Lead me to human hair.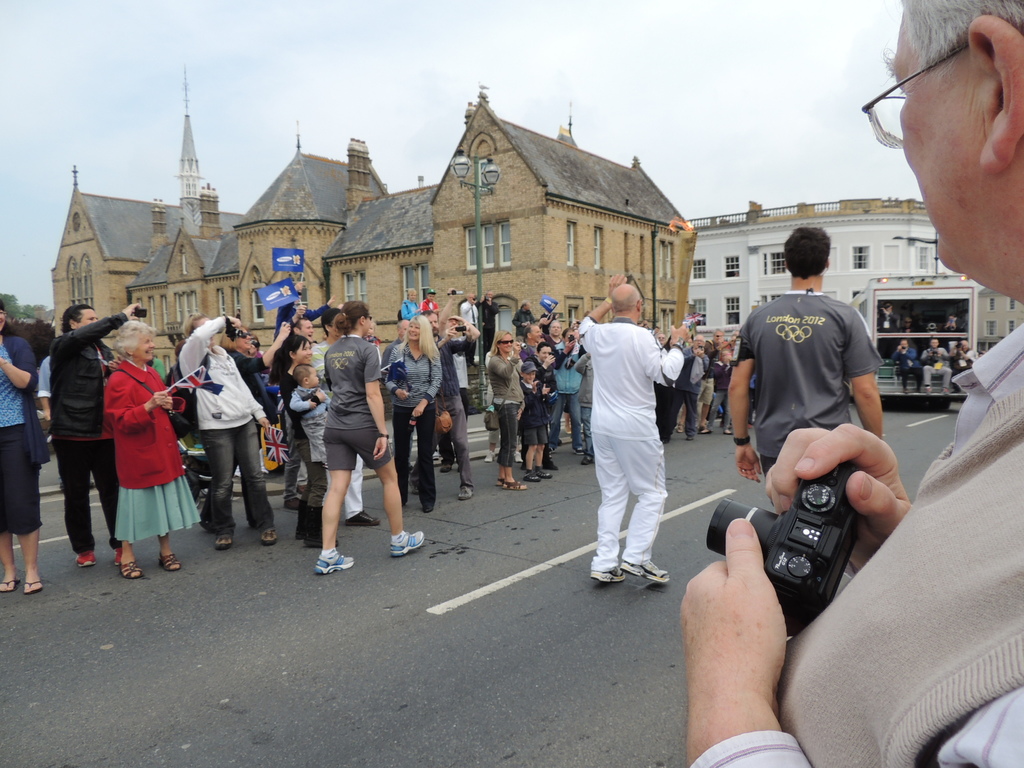
Lead to [893, 15, 1023, 106].
